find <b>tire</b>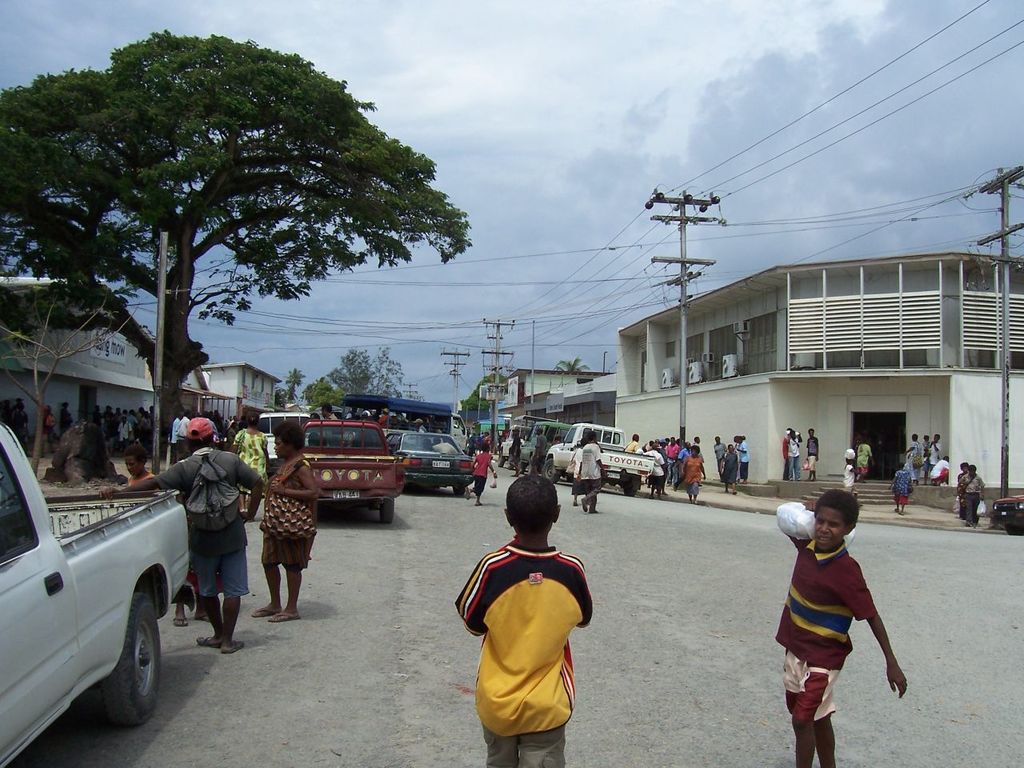
[left=1004, top=516, right=1023, bottom=534]
